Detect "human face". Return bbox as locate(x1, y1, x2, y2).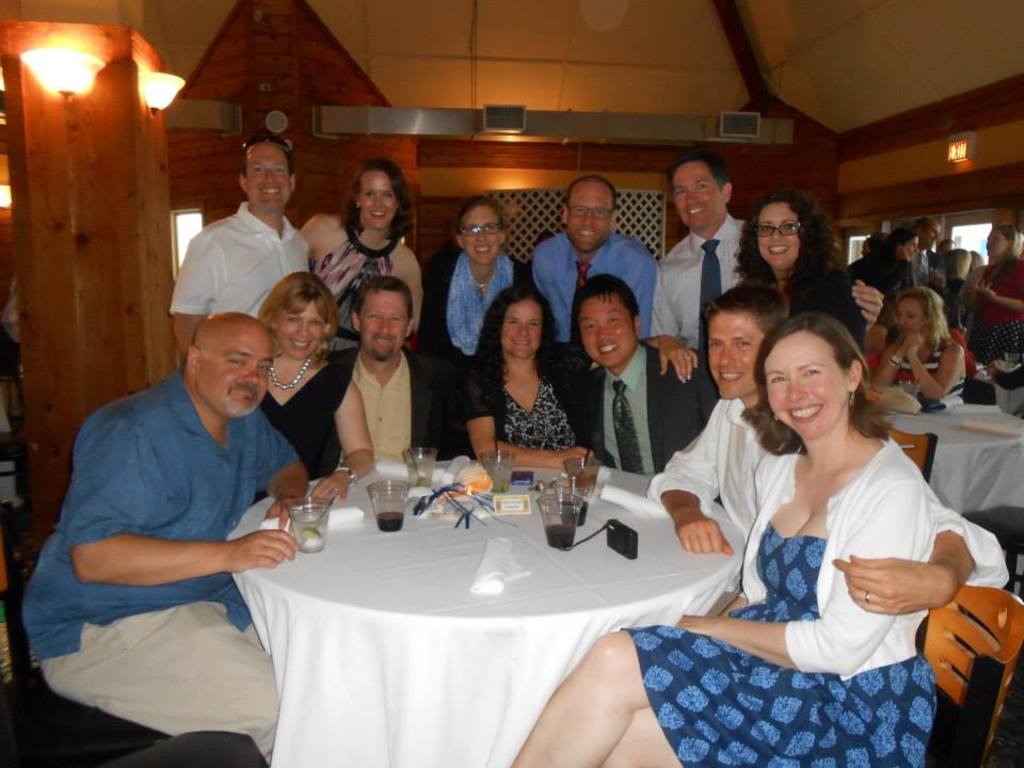
locate(198, 324, 274, 412).
